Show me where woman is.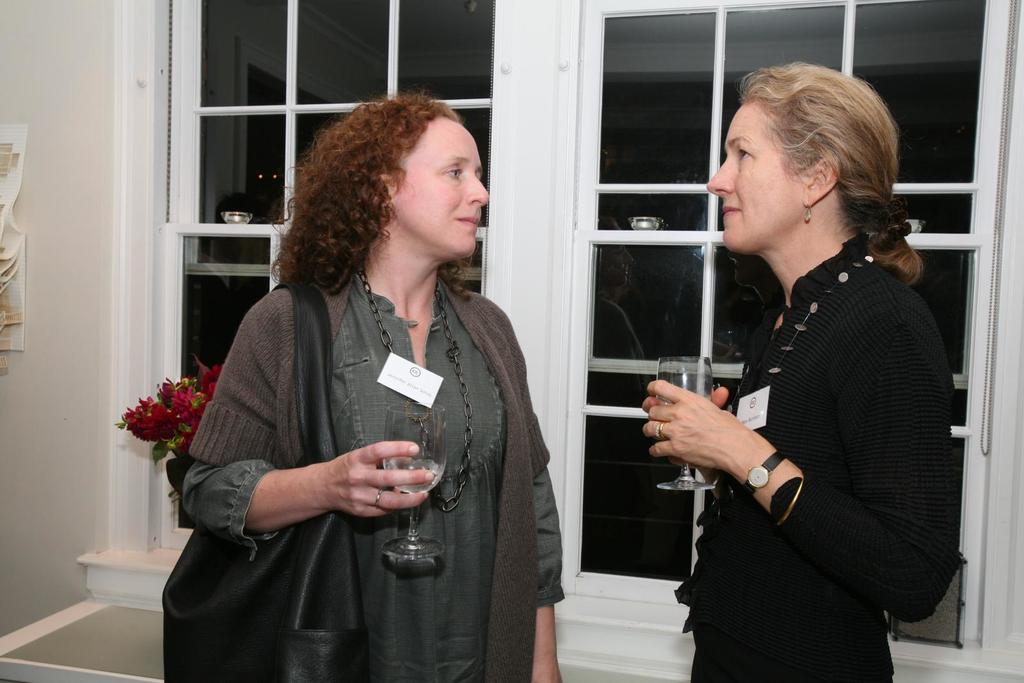
woman is at (left=640, top=65, right=959, bottom=682).
